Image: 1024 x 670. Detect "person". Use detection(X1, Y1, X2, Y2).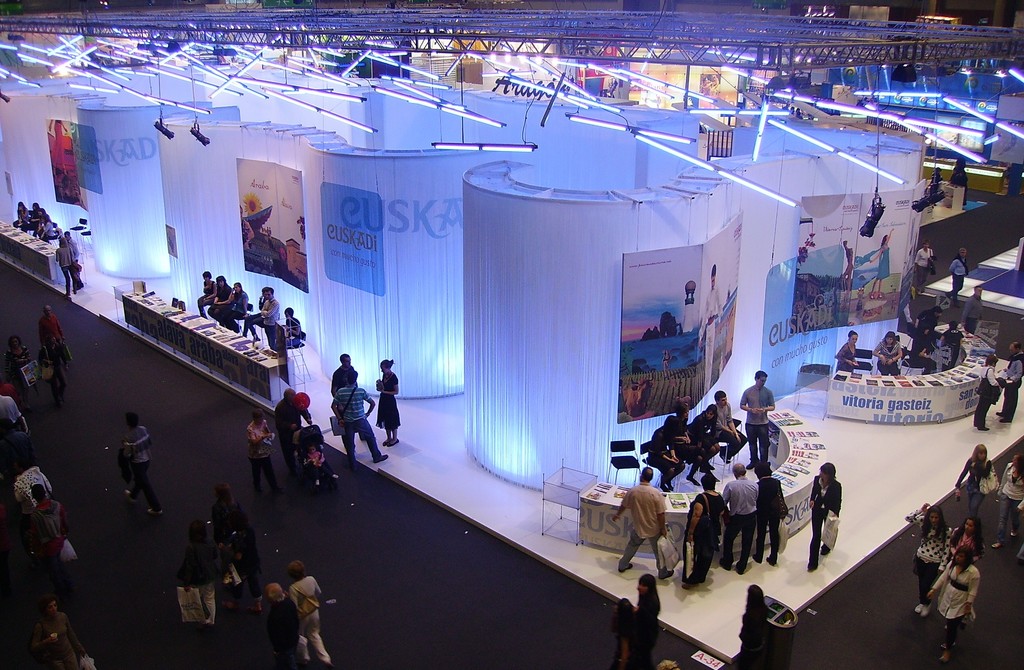
detection(916, 536, 984, 663).
